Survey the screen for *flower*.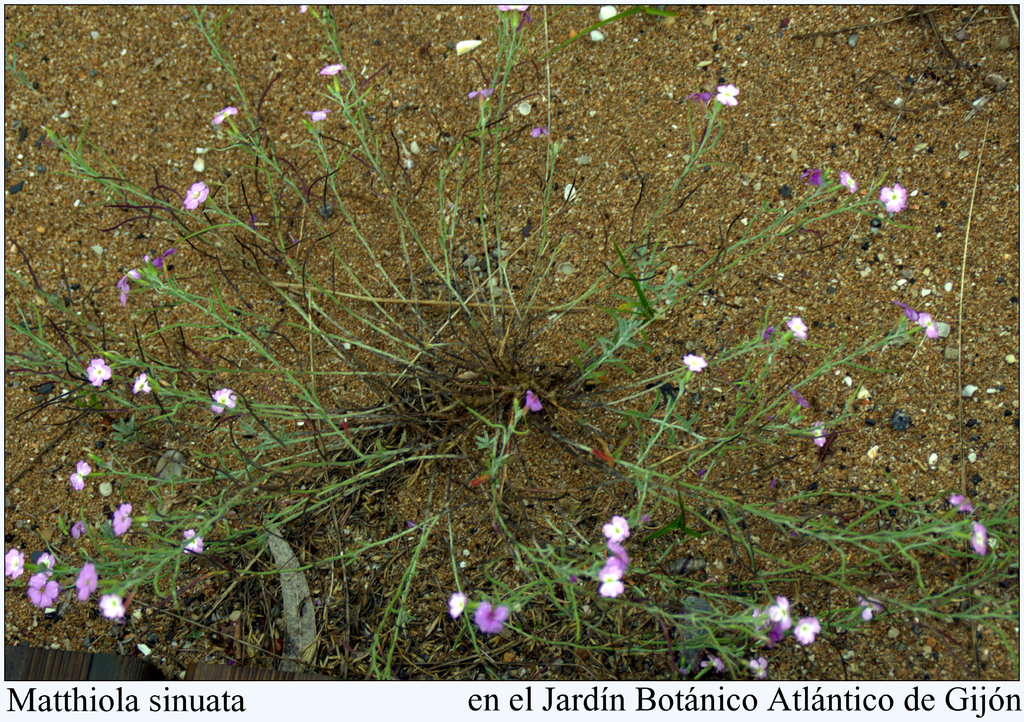
Survey found: BBox(184, 529, 204, 556).
